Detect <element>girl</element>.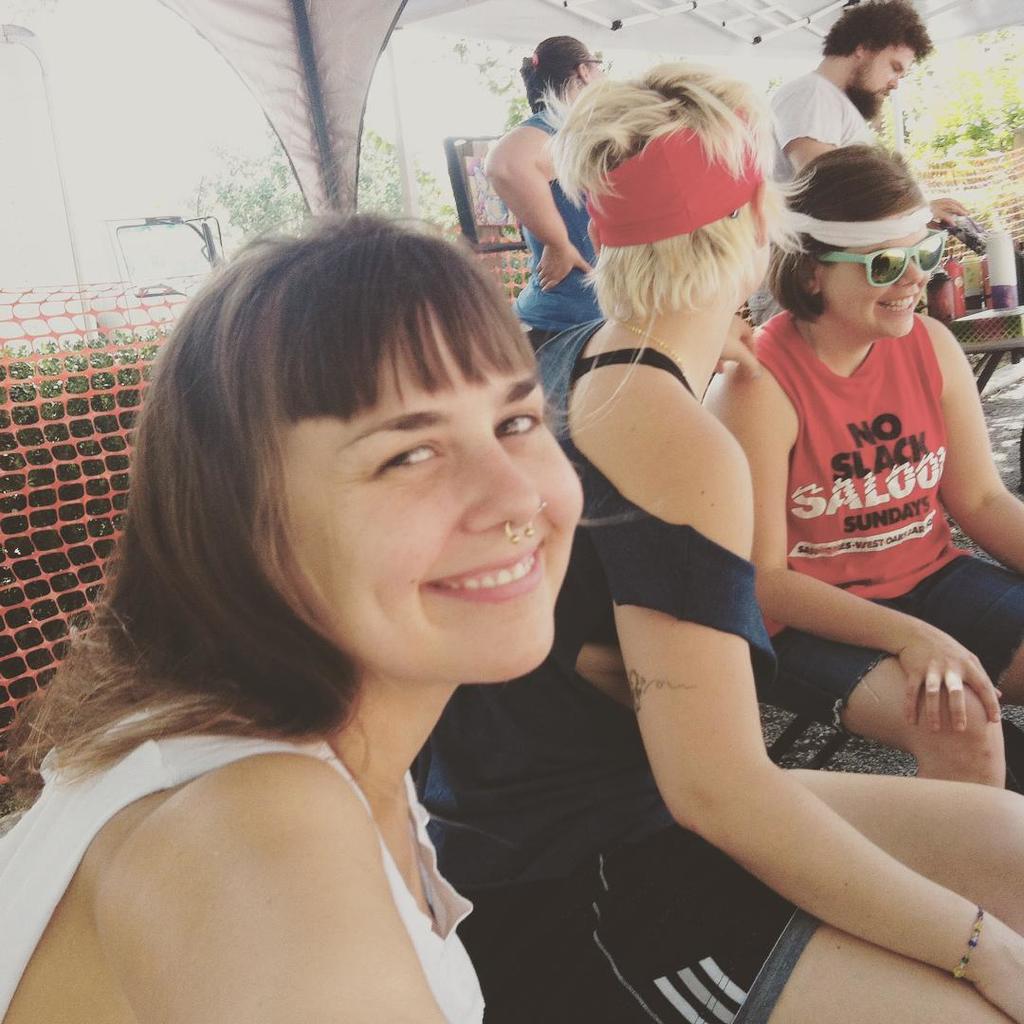
Detected at pyautogui.locateOnScreen(413, 59, 1017, 1023).
